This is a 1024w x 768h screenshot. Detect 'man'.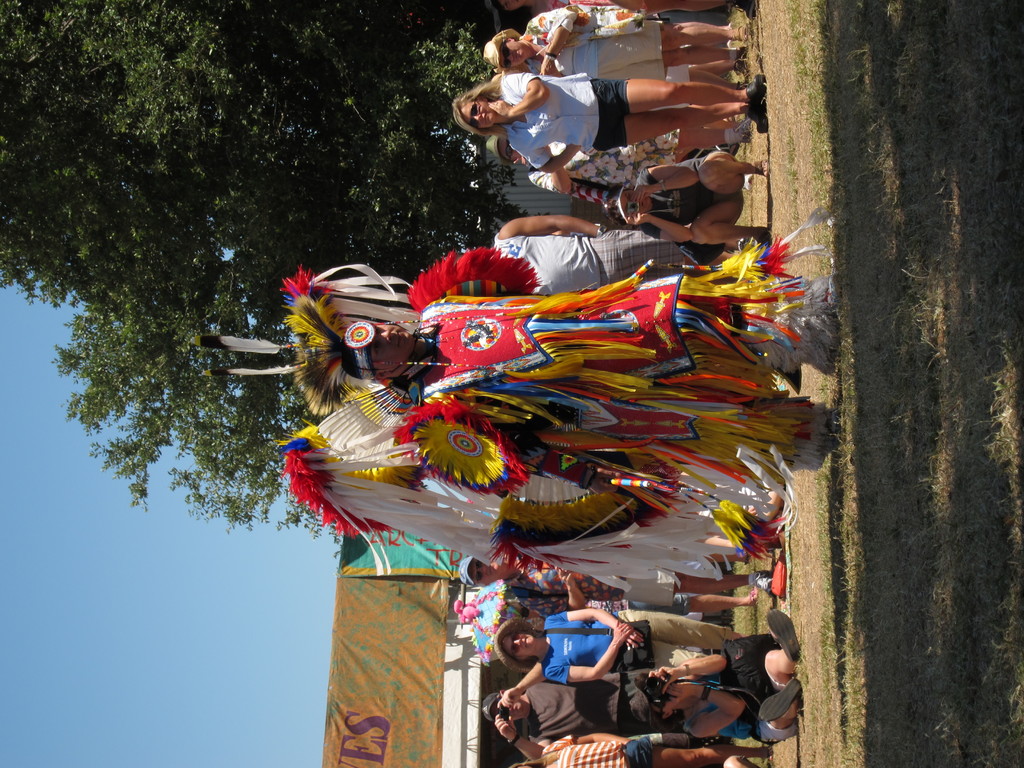
{"left": 492, "top": 214, "right": 760, "bottom": 292}.
